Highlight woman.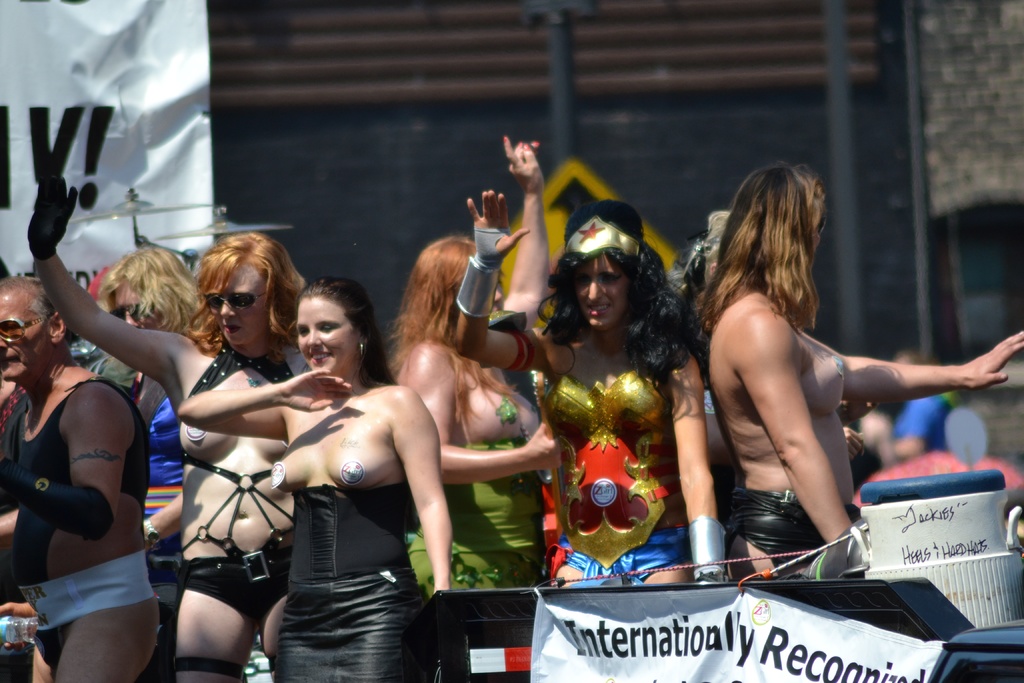
Highlighted region: Rect(450, 185, 739, 620).
